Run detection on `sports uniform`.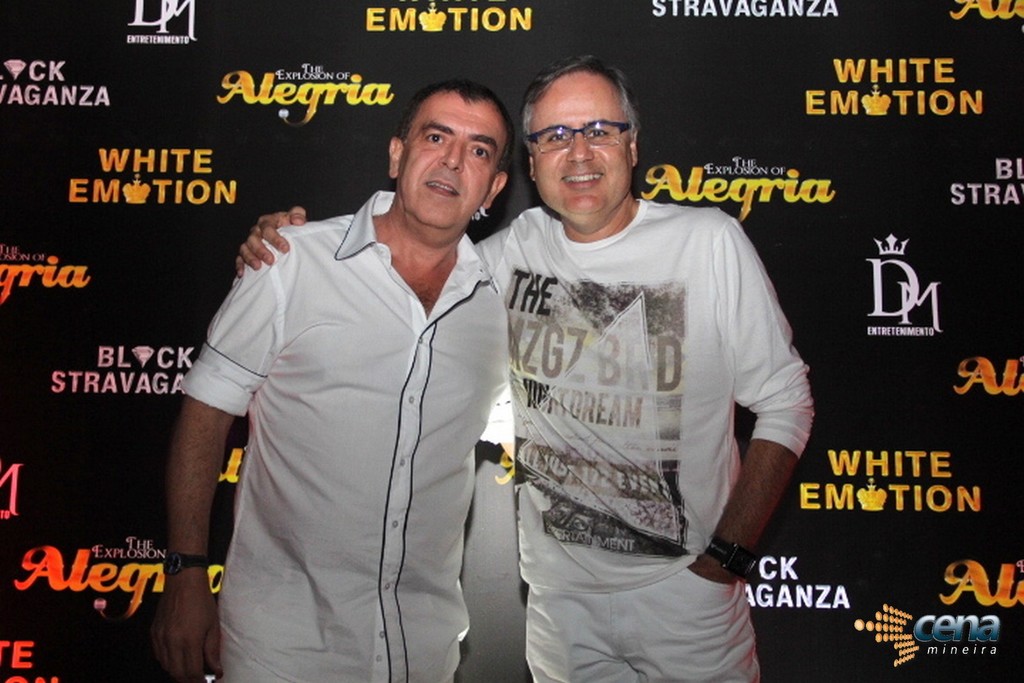
Result: x1=471 y1=184 x2=815 y2=682.
